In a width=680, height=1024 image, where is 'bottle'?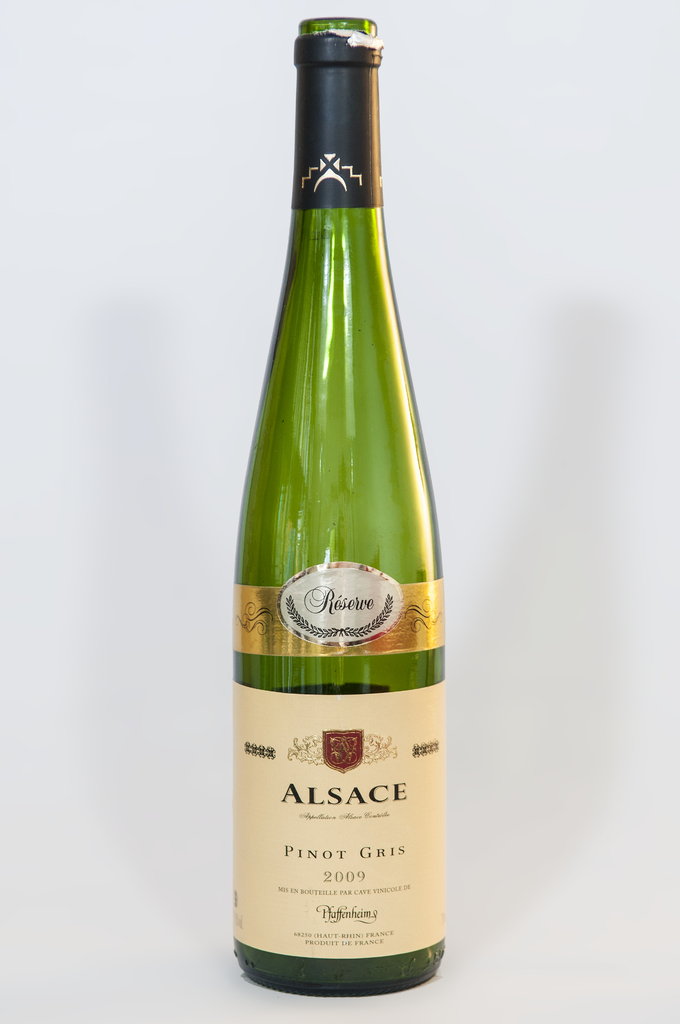
bbox=(228, 15, 459, 998).
